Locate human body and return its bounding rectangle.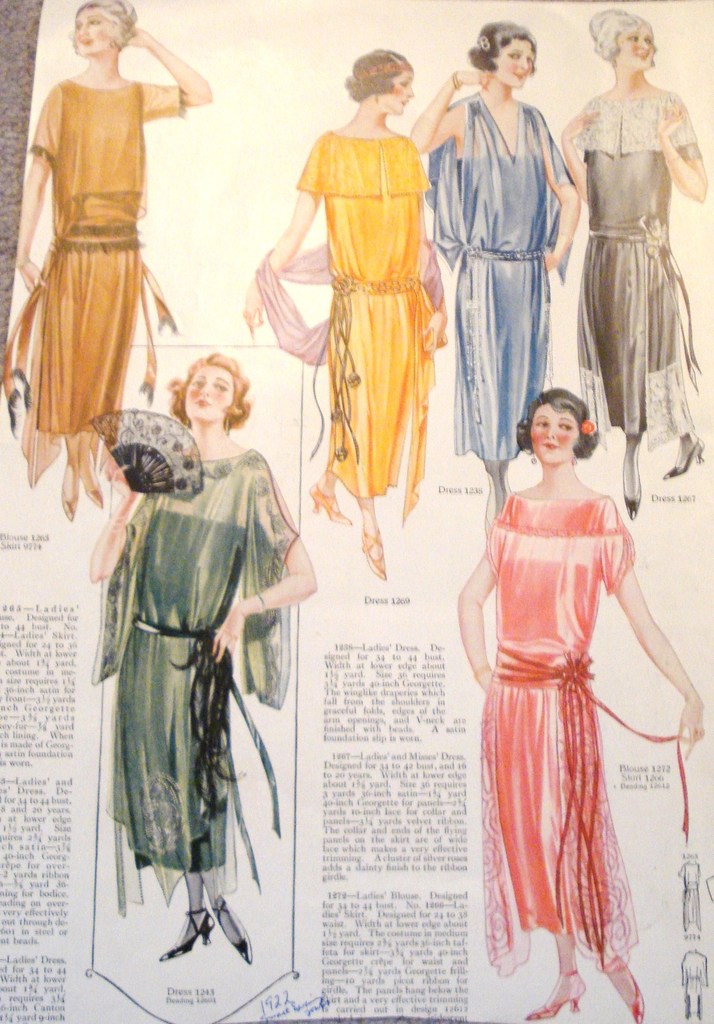
bbox=(564, 12, 702, 520).
